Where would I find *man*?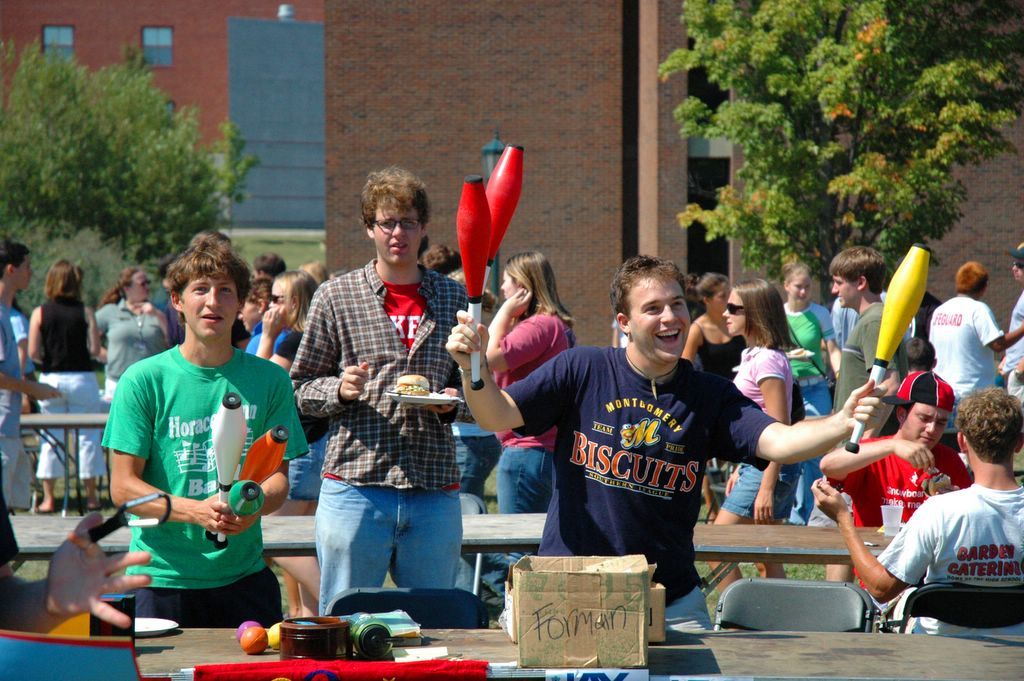
At left=926, top=261, right=1023, bottom=404.
